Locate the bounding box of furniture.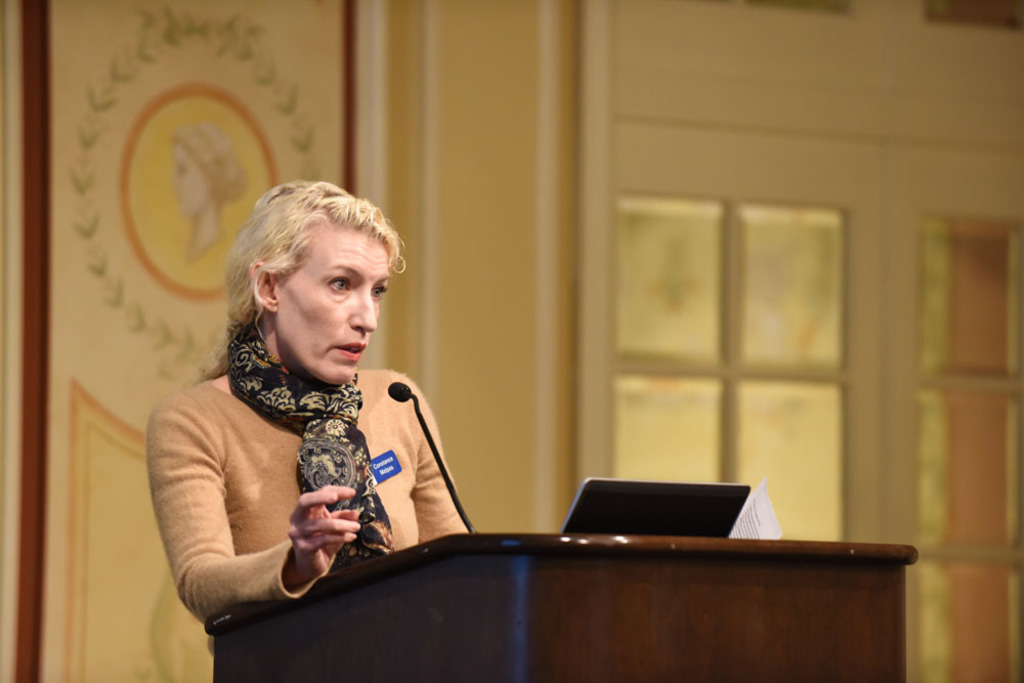
Bounding box: 205/530/916/682.
